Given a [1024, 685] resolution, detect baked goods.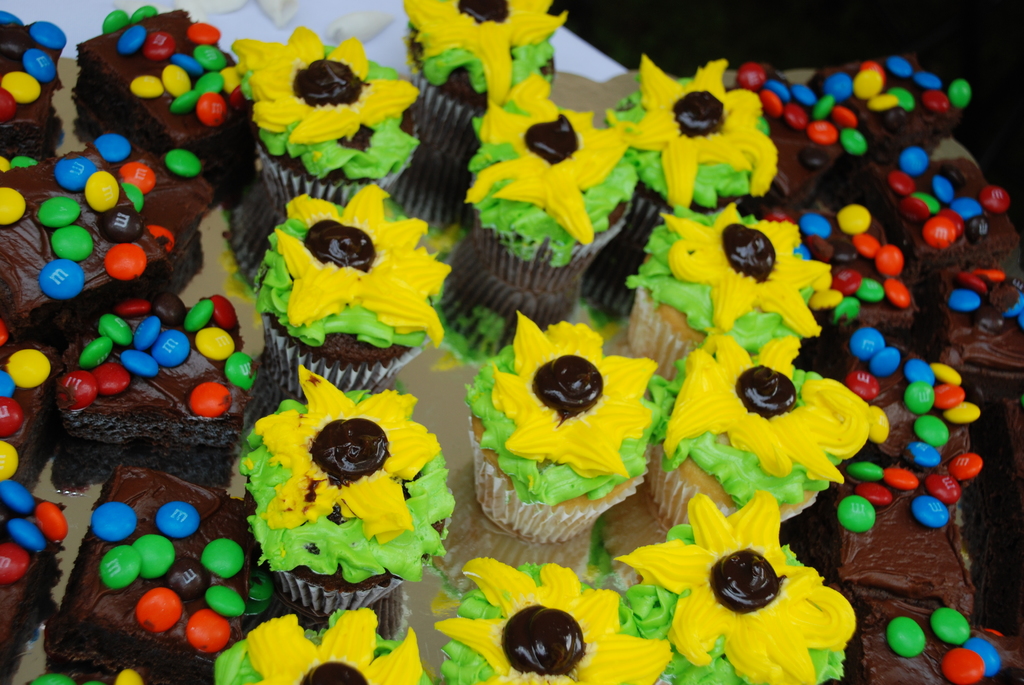
region(0, 328, 59, 494).
